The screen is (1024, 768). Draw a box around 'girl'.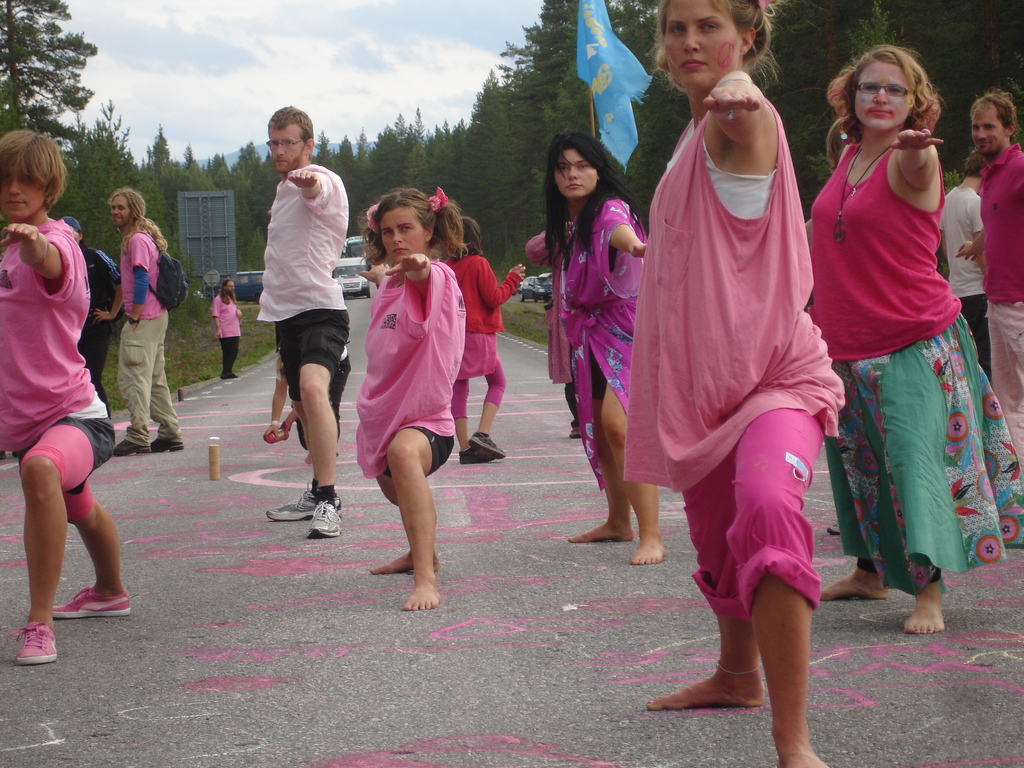
(left=352, top=184, right=466, bottom=610).
